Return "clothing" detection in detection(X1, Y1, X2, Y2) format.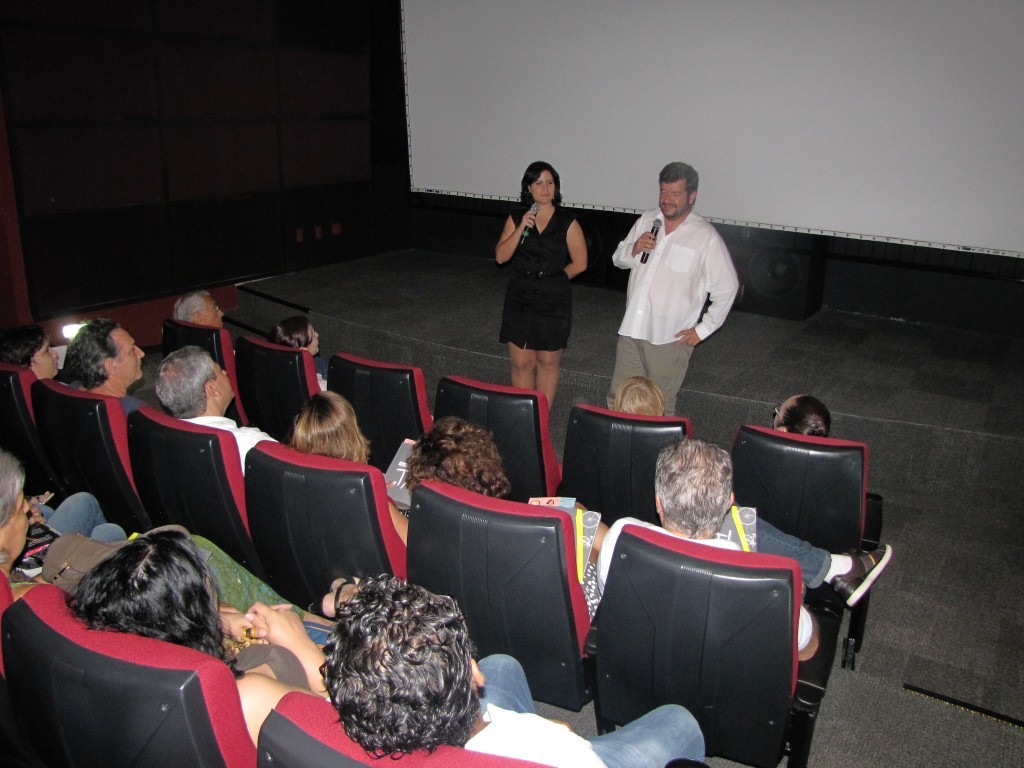
detection(33, 503, 56, 521).
